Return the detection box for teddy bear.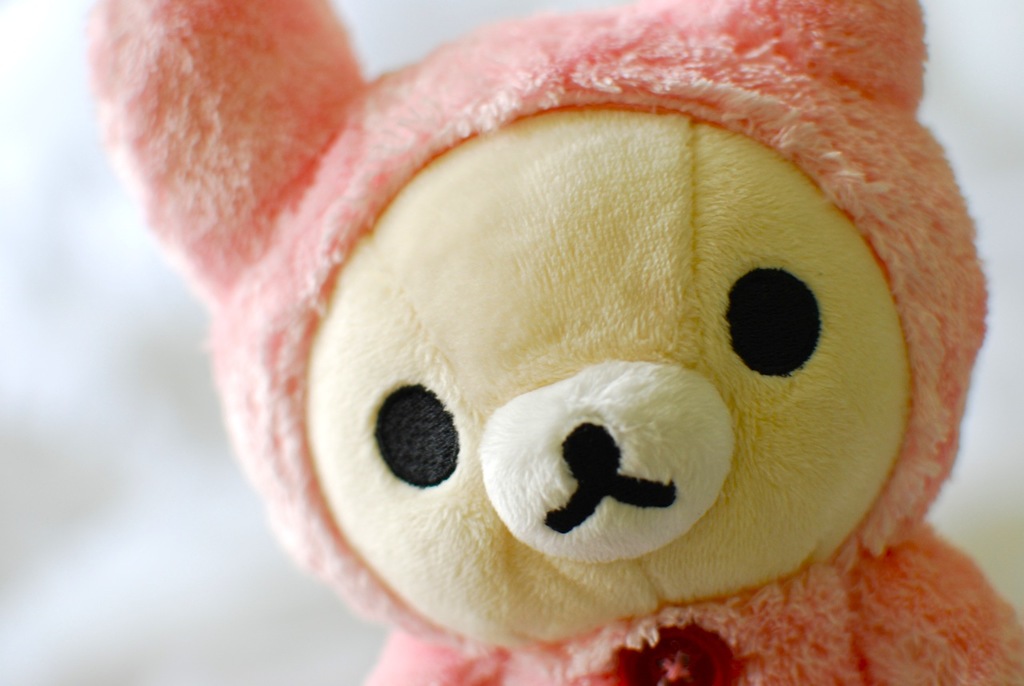
[80,0,1023,685].
